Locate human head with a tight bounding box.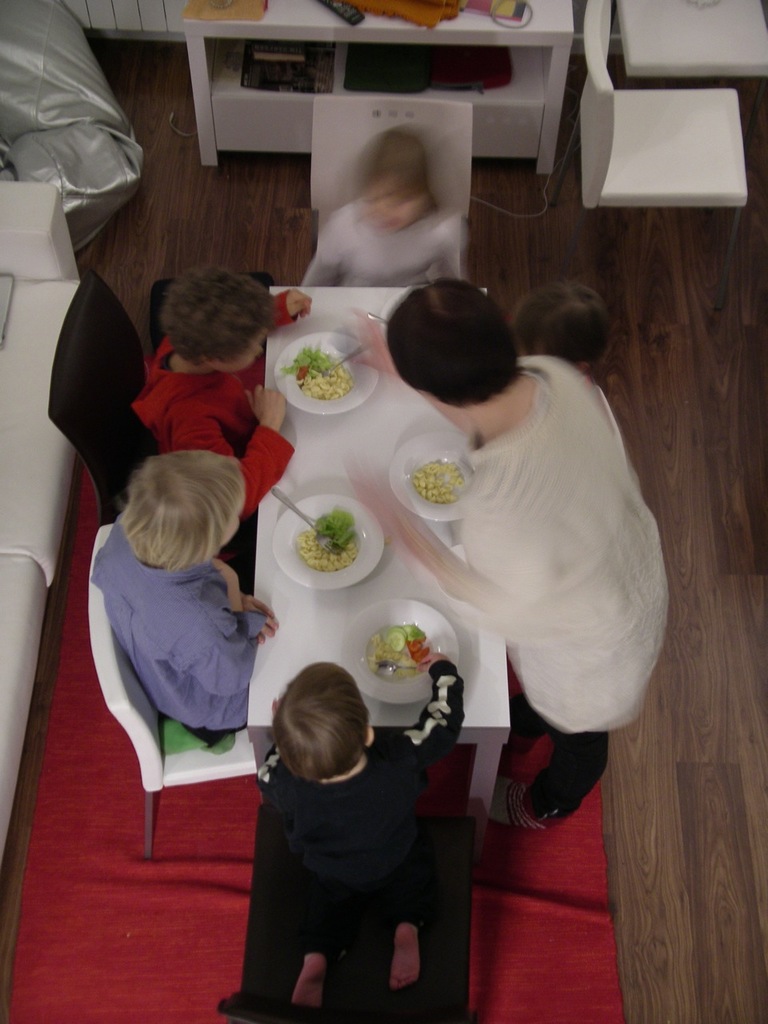
bbox=[114, 448, 250, 571].
